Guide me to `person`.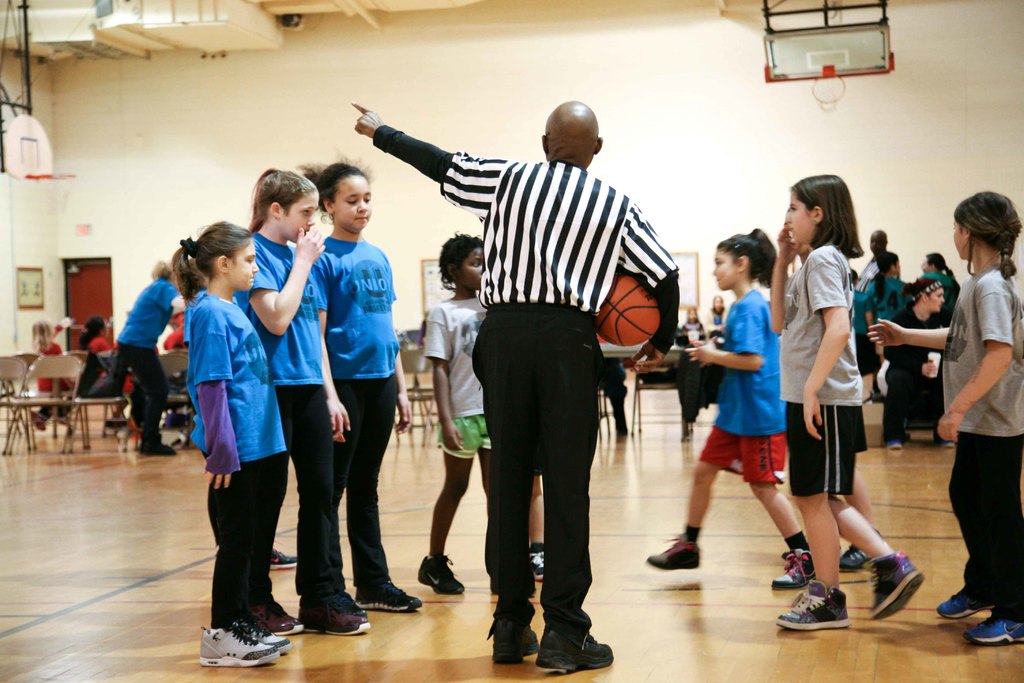
Guidance: Rect(346, 100, 684, 674).
